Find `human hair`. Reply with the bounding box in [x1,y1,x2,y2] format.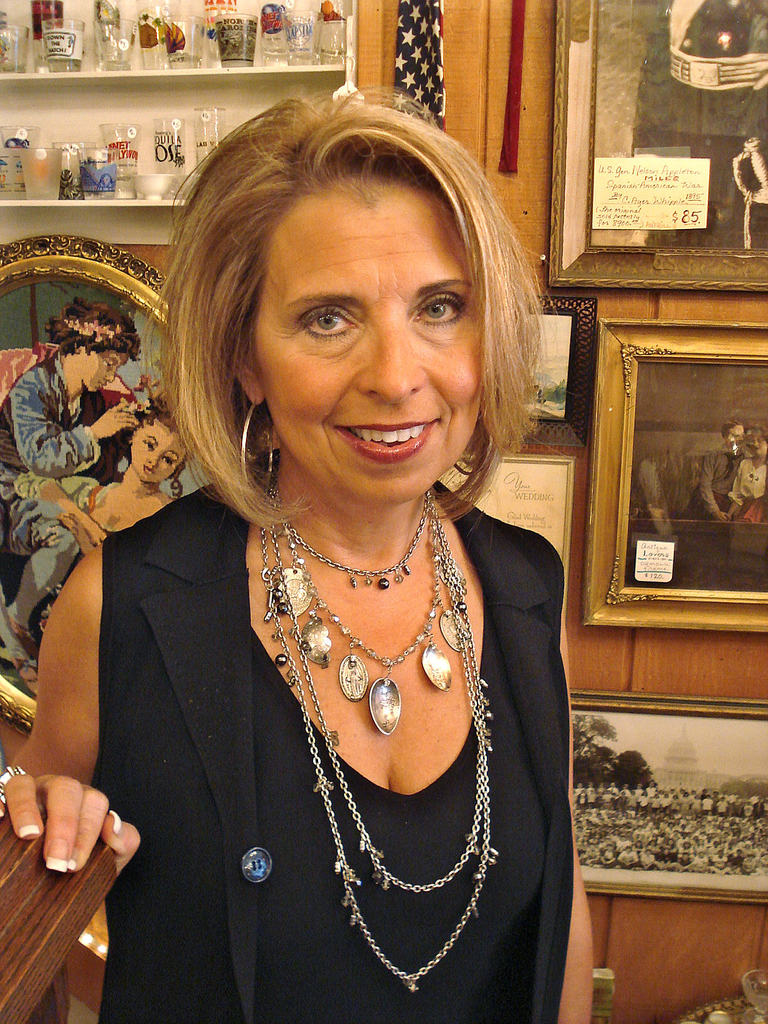
[141,88,525,524].
